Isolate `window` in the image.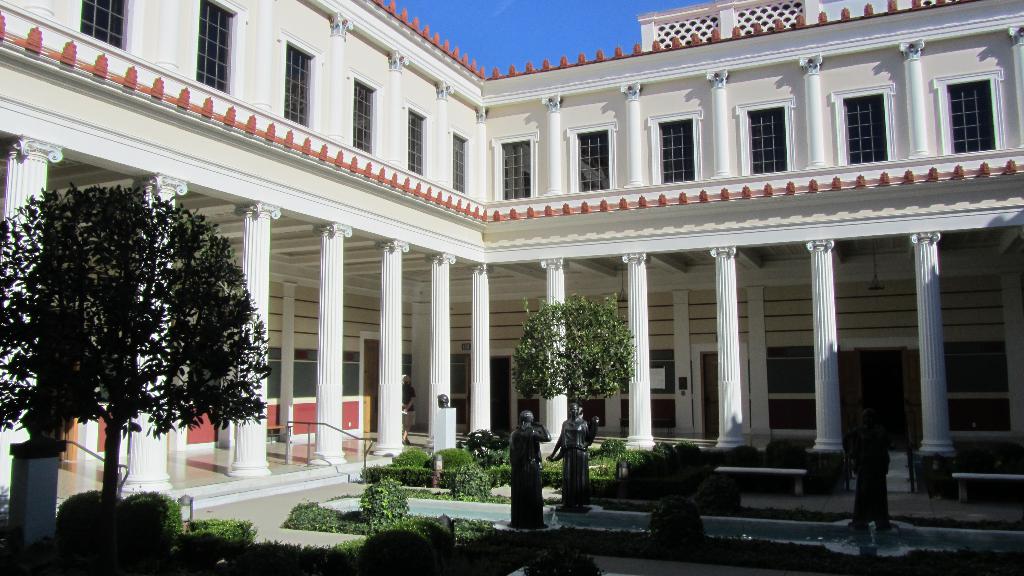
Isolated region: [353,81,374,151].
